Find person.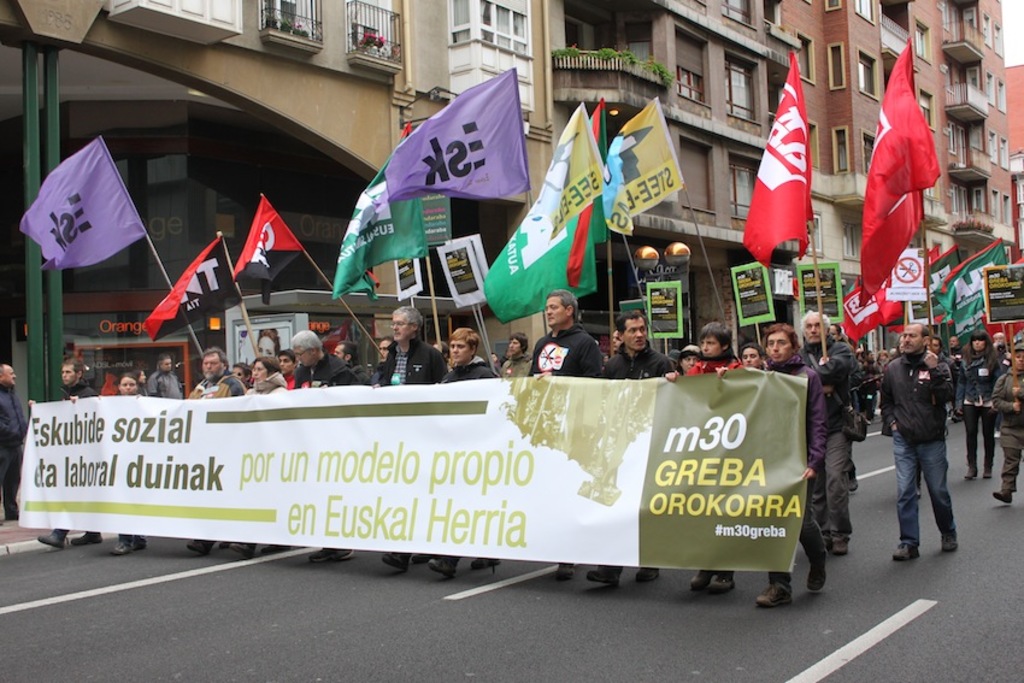
bbox(226, 349, 288, 557).
